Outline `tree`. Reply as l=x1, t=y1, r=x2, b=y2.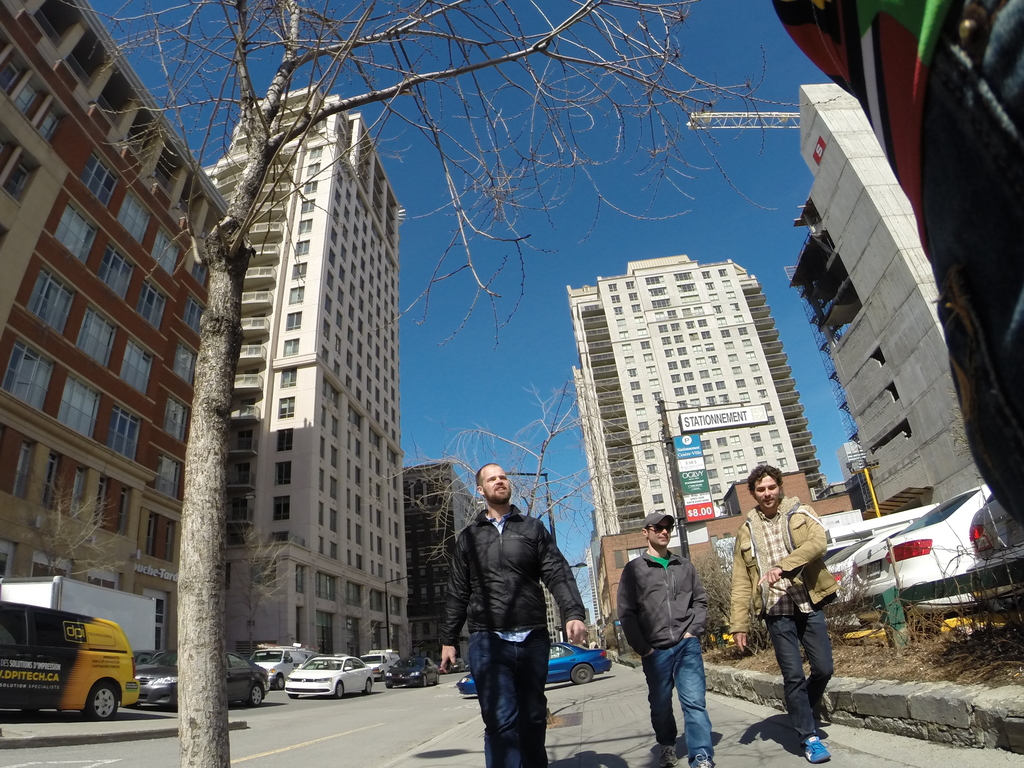
l=222, t=513, r=314, b=657.
